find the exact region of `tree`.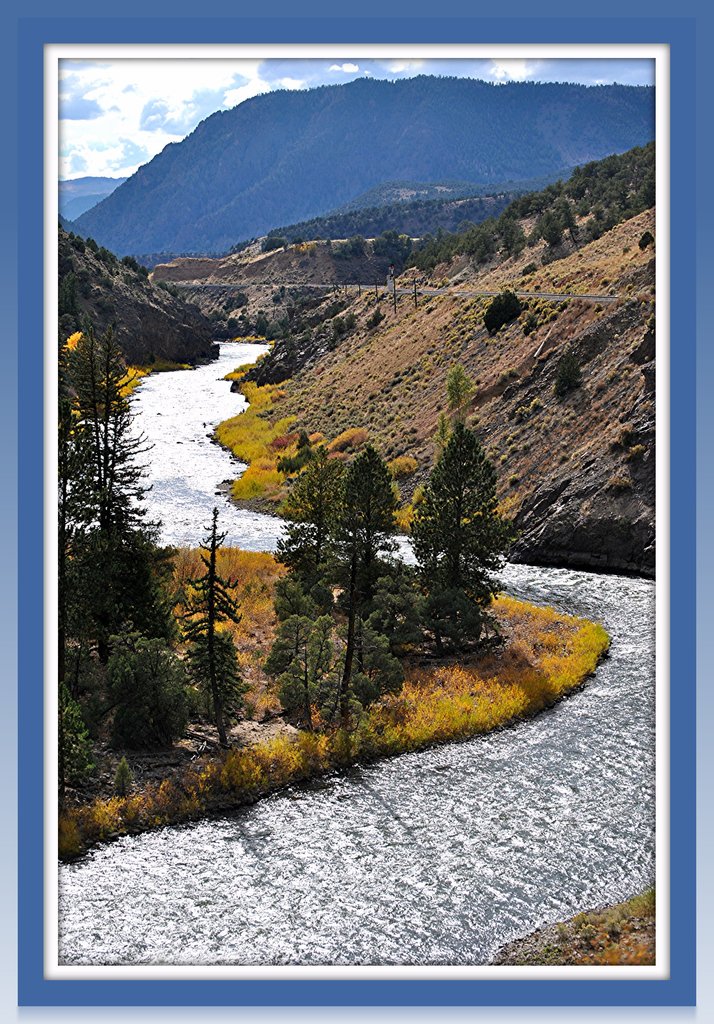
Exact region: (337, 224, 375, 300).
